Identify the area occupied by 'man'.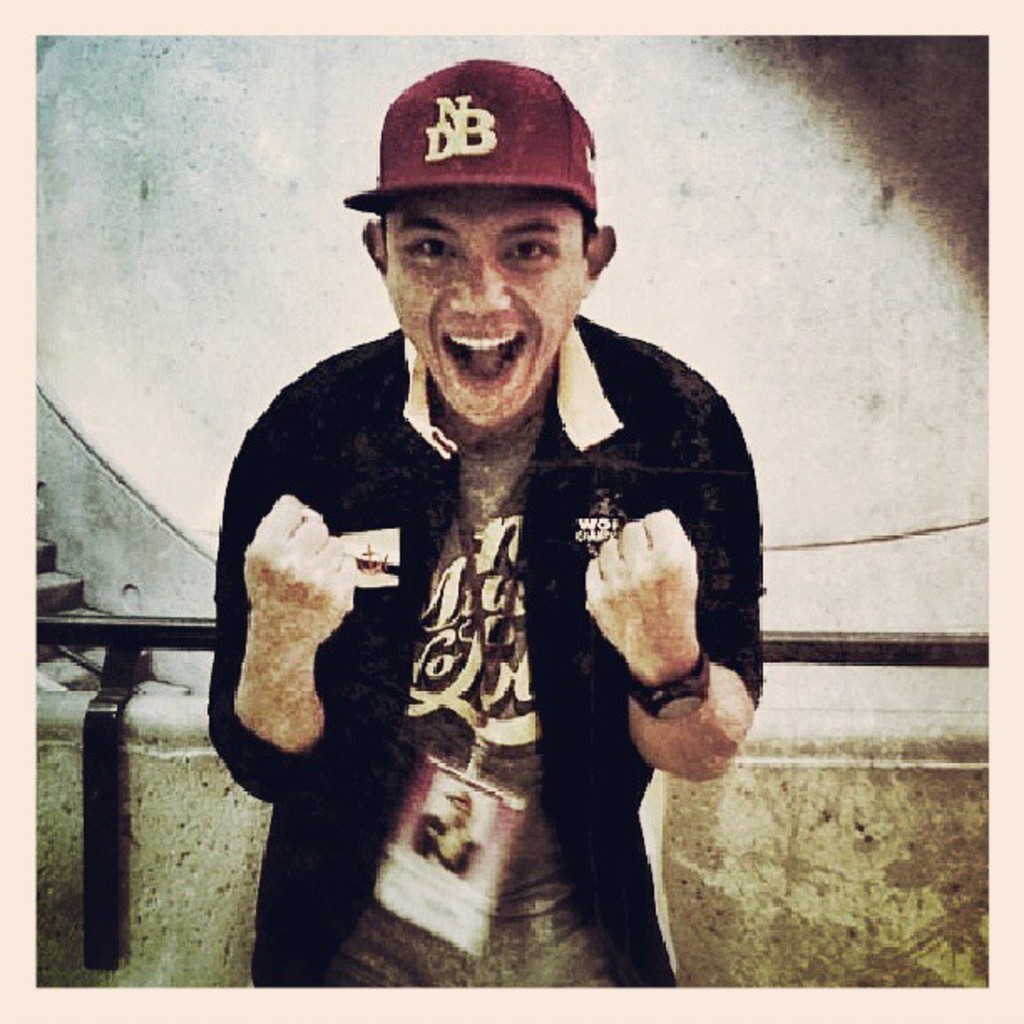
Area: [left=206, top=64, right=766, bottom=987].
